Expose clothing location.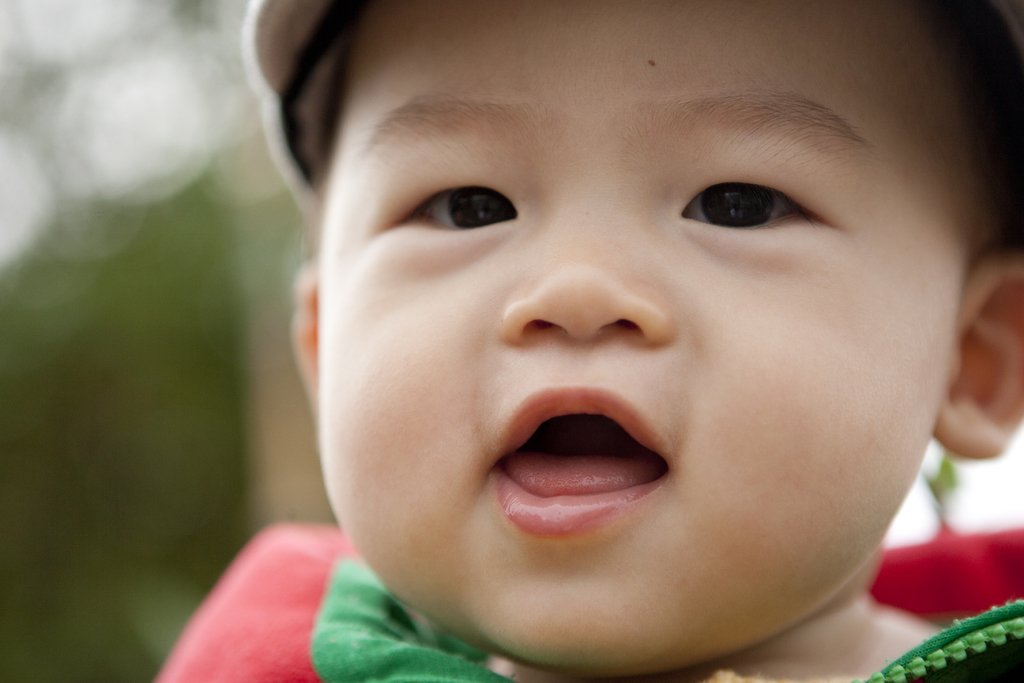
Exposed at box(155, 518, 1023, 682).
